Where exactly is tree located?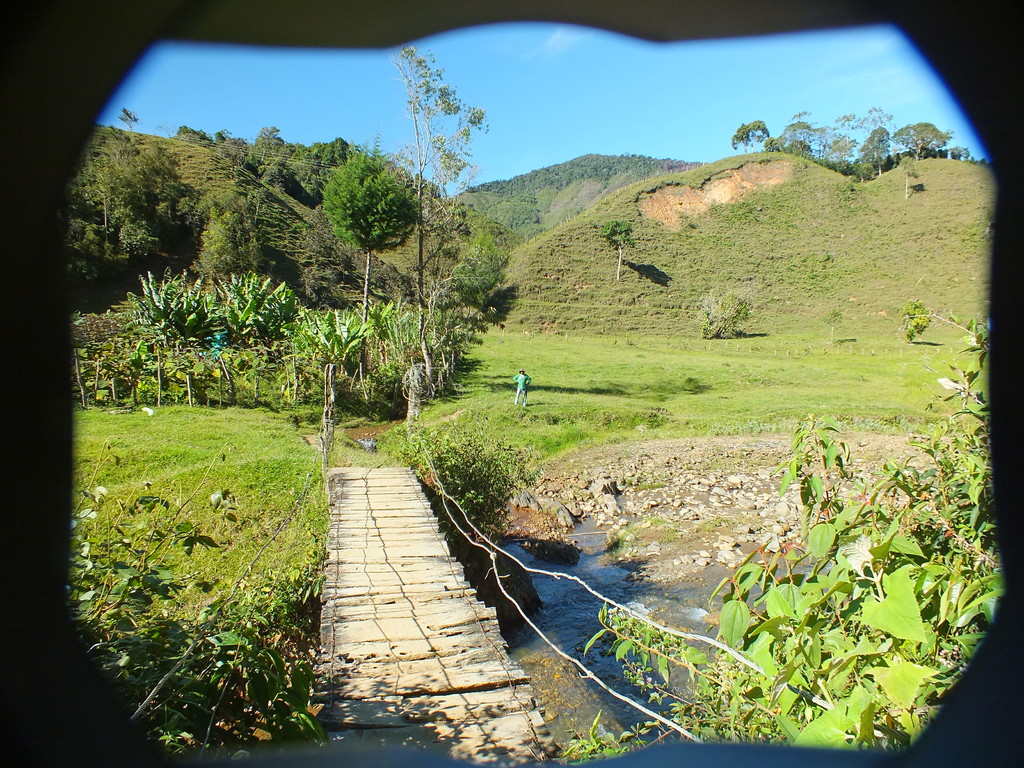
Its bounding box is select_region(316, 137, 425, 329).
